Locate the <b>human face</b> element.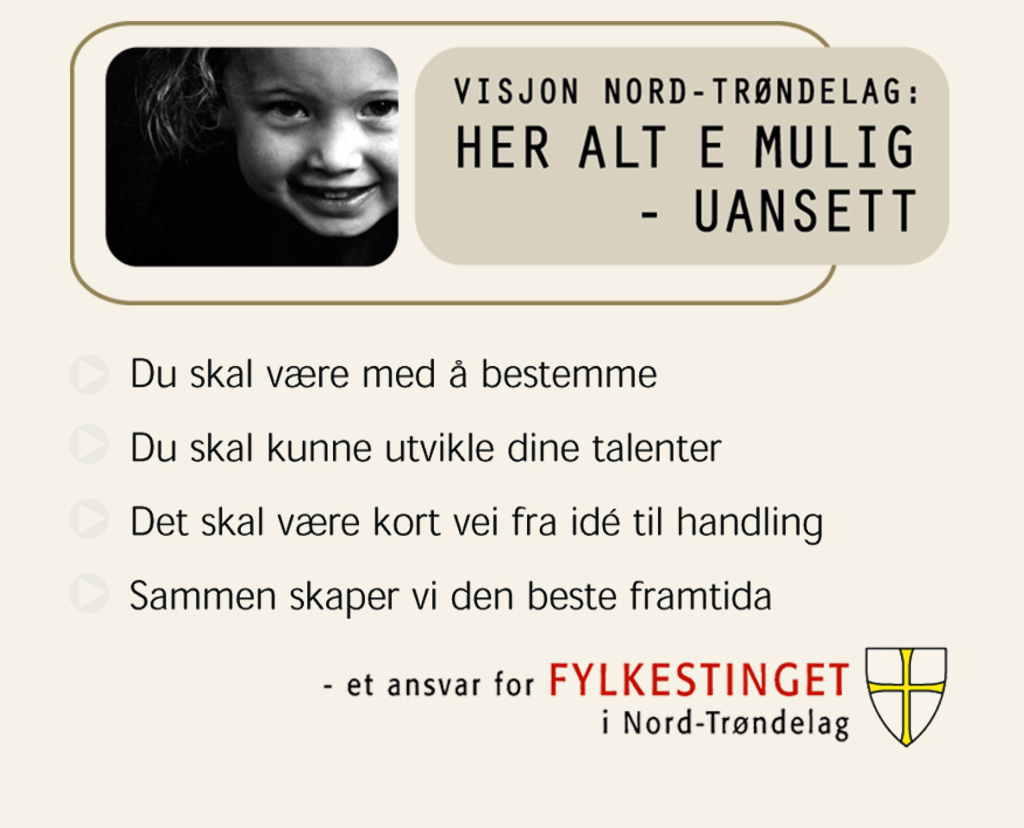
Element bbox: (x1=226, y1=46, x2=399, y2=244).
